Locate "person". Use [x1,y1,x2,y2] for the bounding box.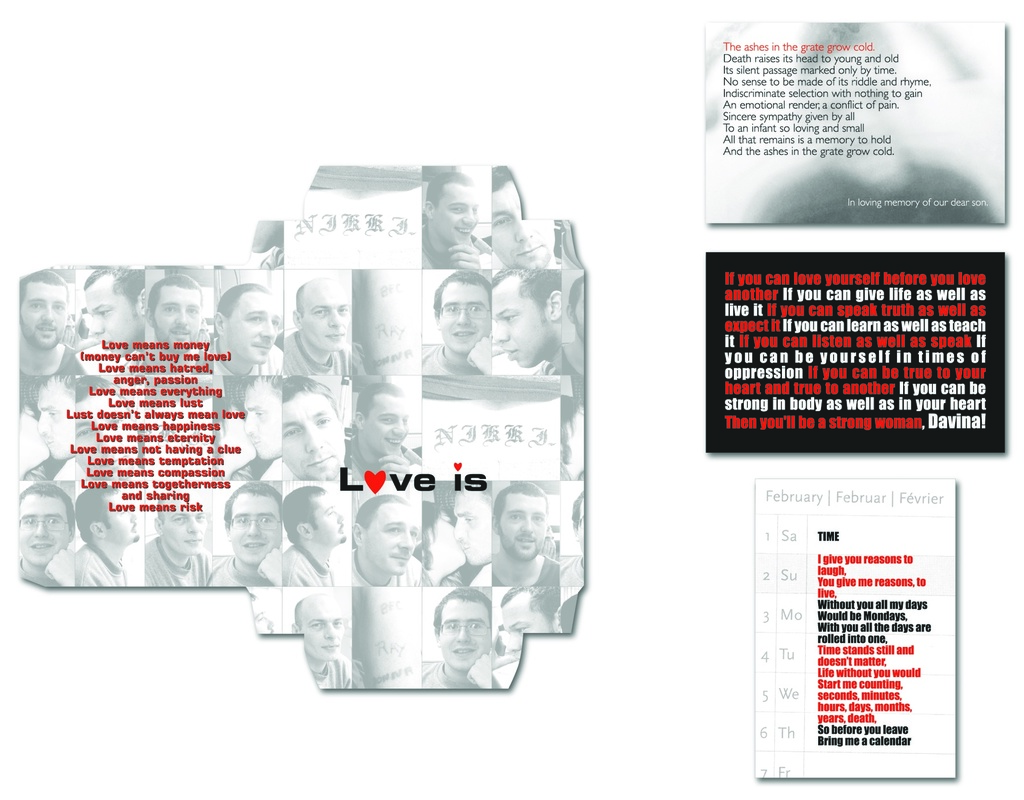
[350,374,433,473].
